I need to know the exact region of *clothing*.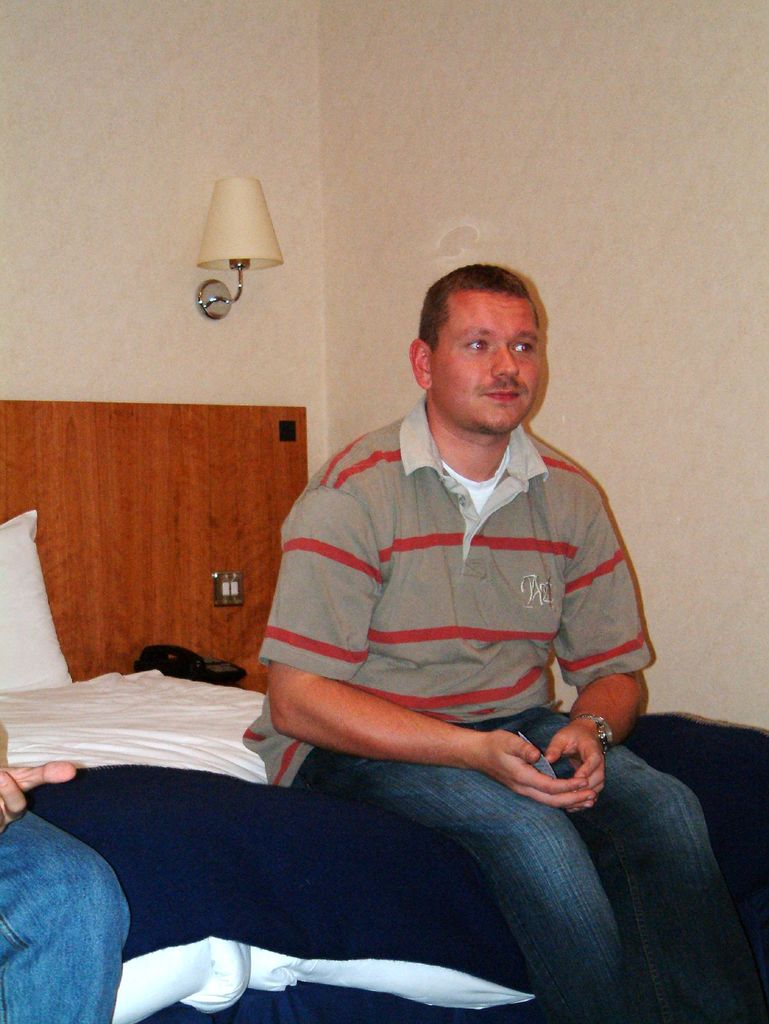
Region: region(0, 809, 132, 1023).
